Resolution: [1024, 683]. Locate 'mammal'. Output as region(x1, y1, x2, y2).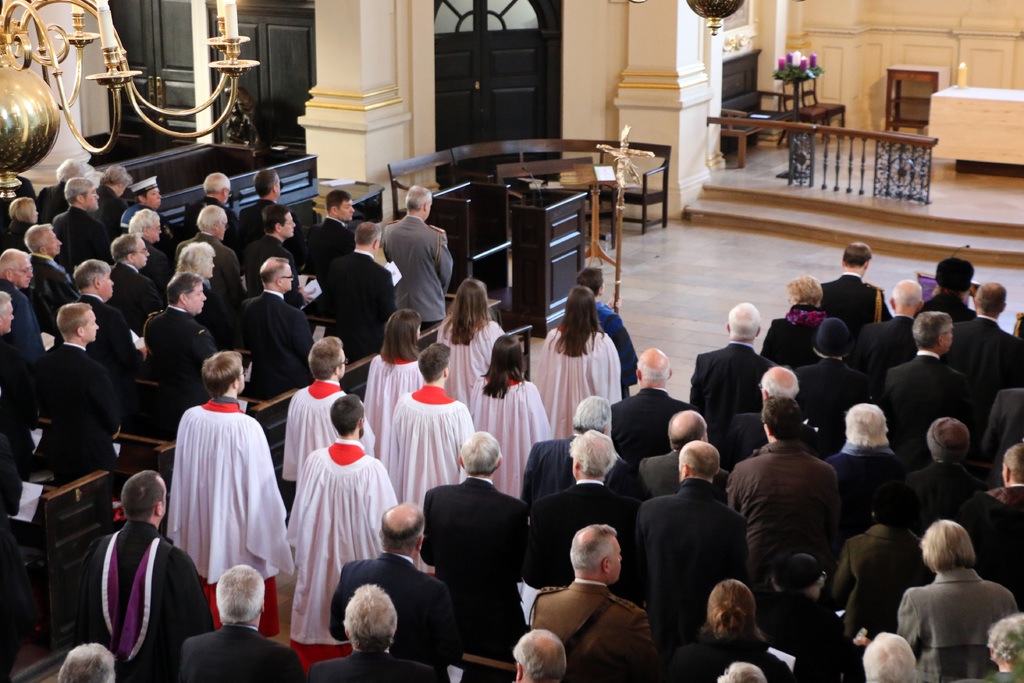
region(980, 388, 1023, 443).
